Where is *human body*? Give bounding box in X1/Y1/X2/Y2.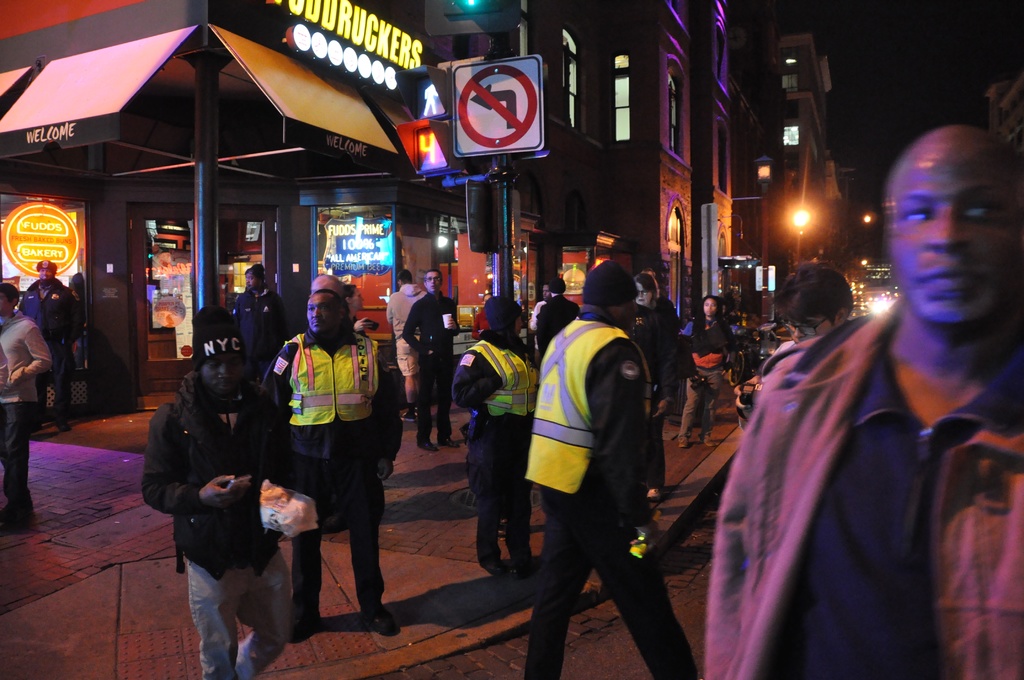
632/290/682/500.
